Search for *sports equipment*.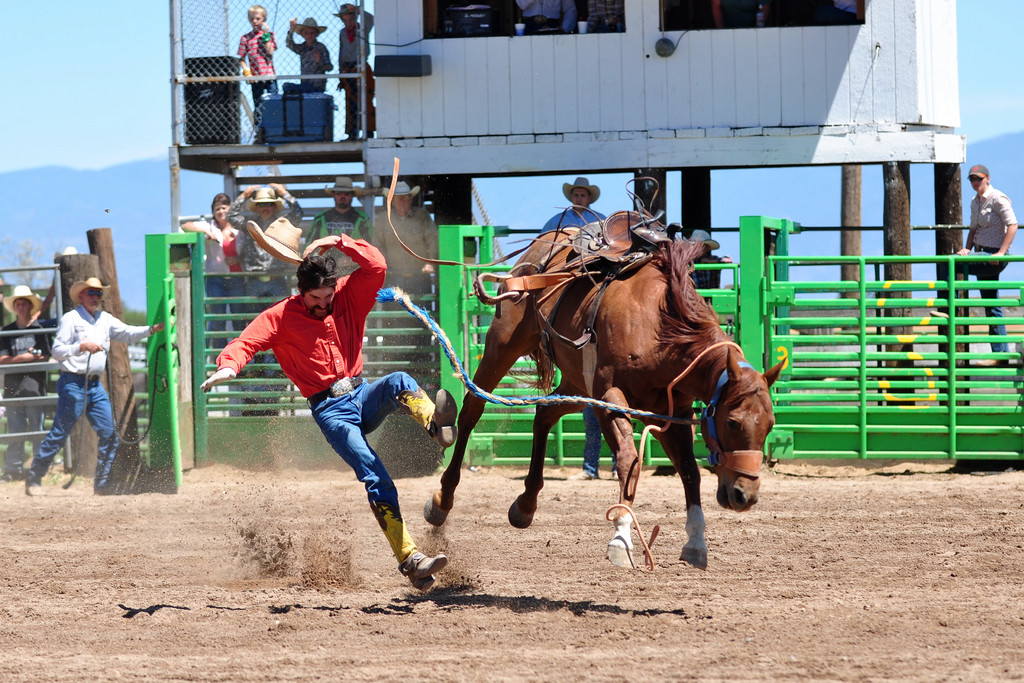
Found at <region>398, 547, 449, 596</region>.
